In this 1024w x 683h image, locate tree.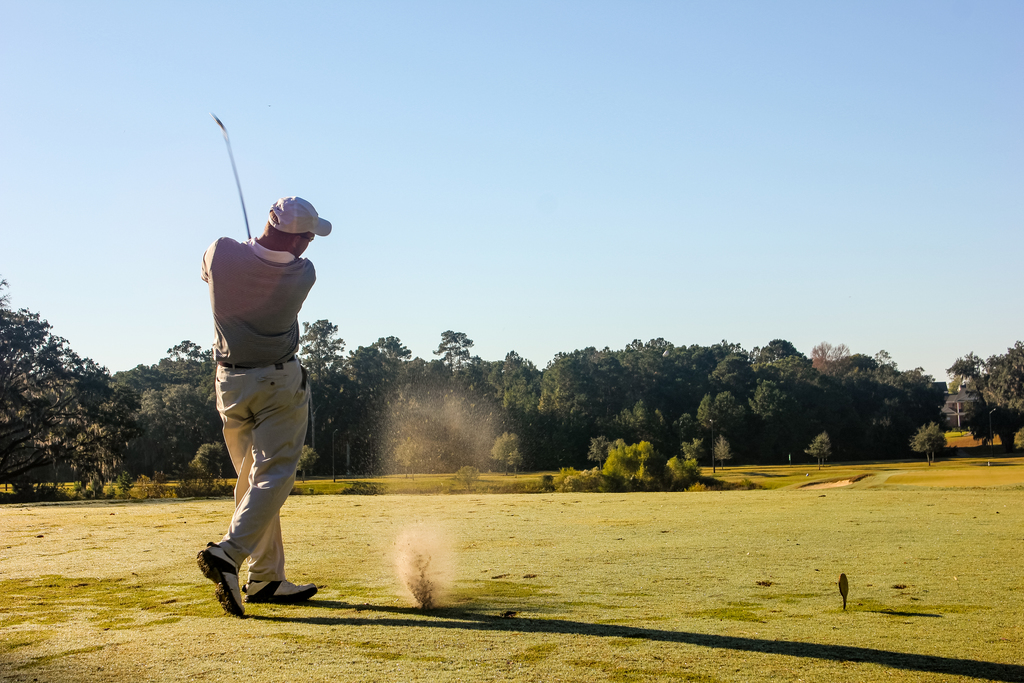
Bounding box: left=493, top=438, right=532, bottom=475.
